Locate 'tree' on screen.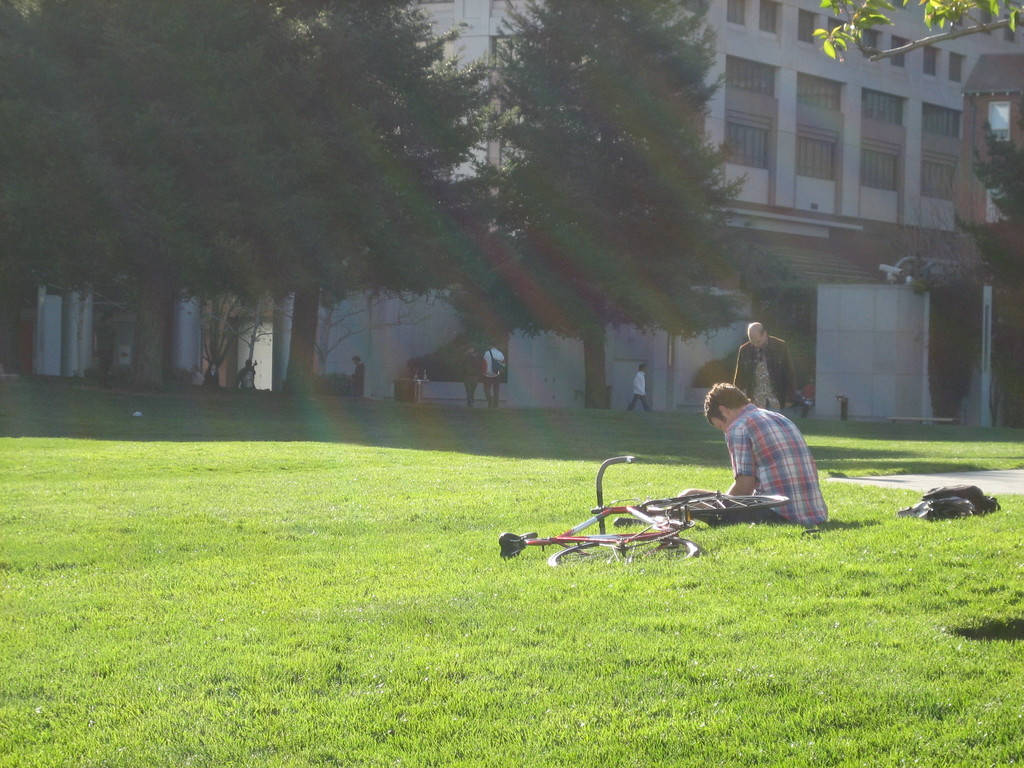
On screen at 0:0:528:398.
